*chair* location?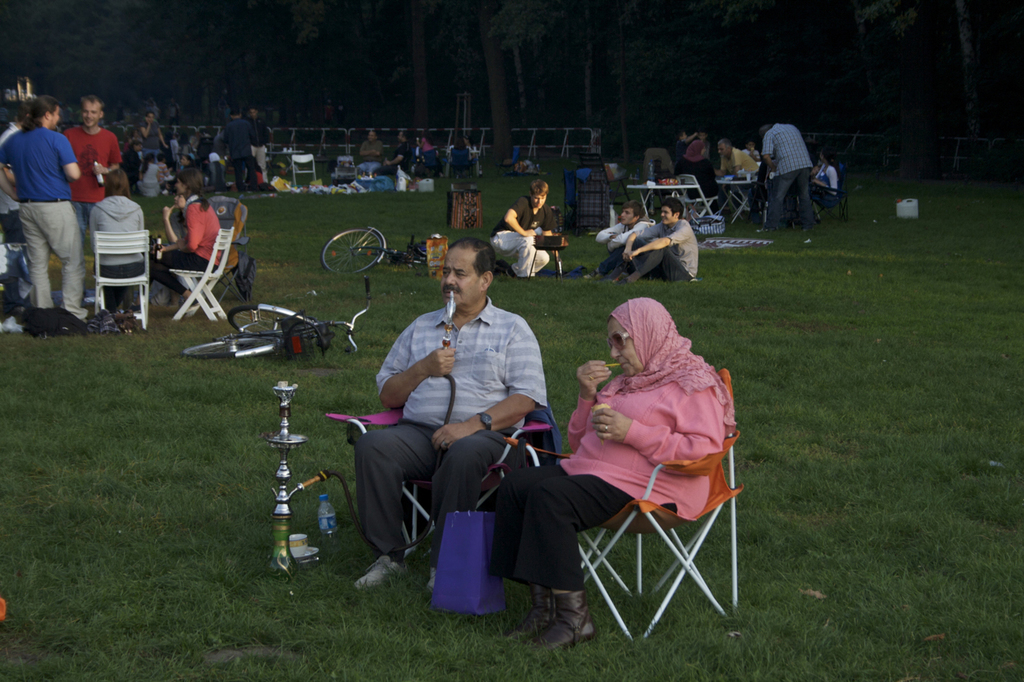
[334,155,356,186]
